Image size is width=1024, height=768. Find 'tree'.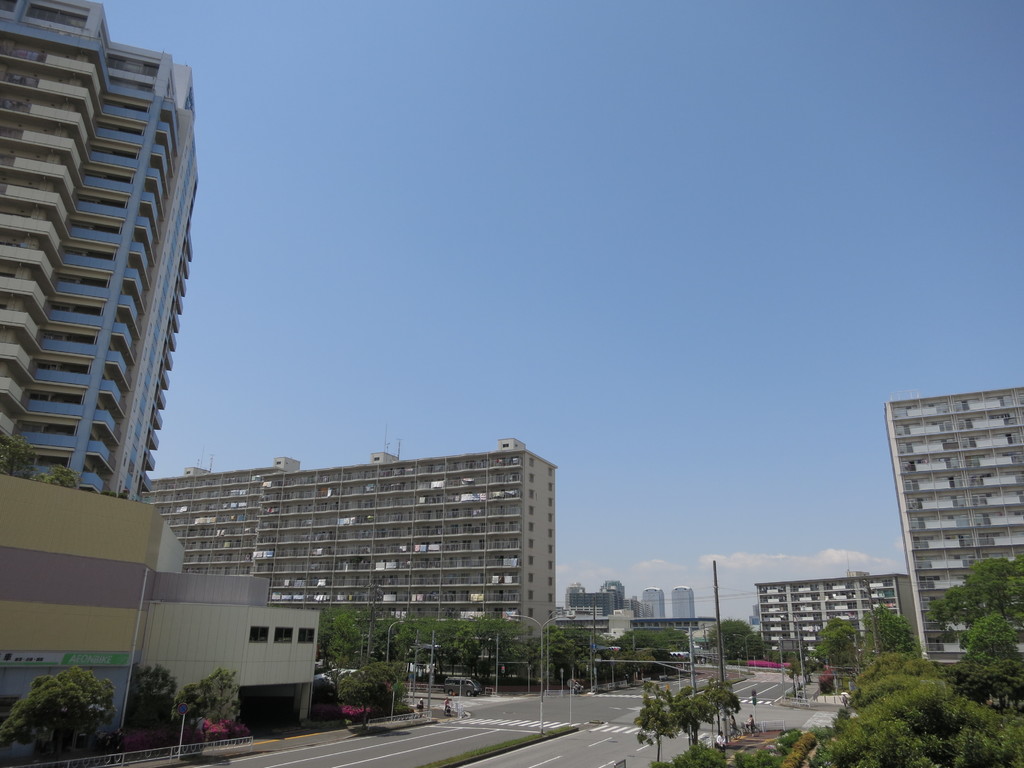
locate(320, 616, 387, 661).
